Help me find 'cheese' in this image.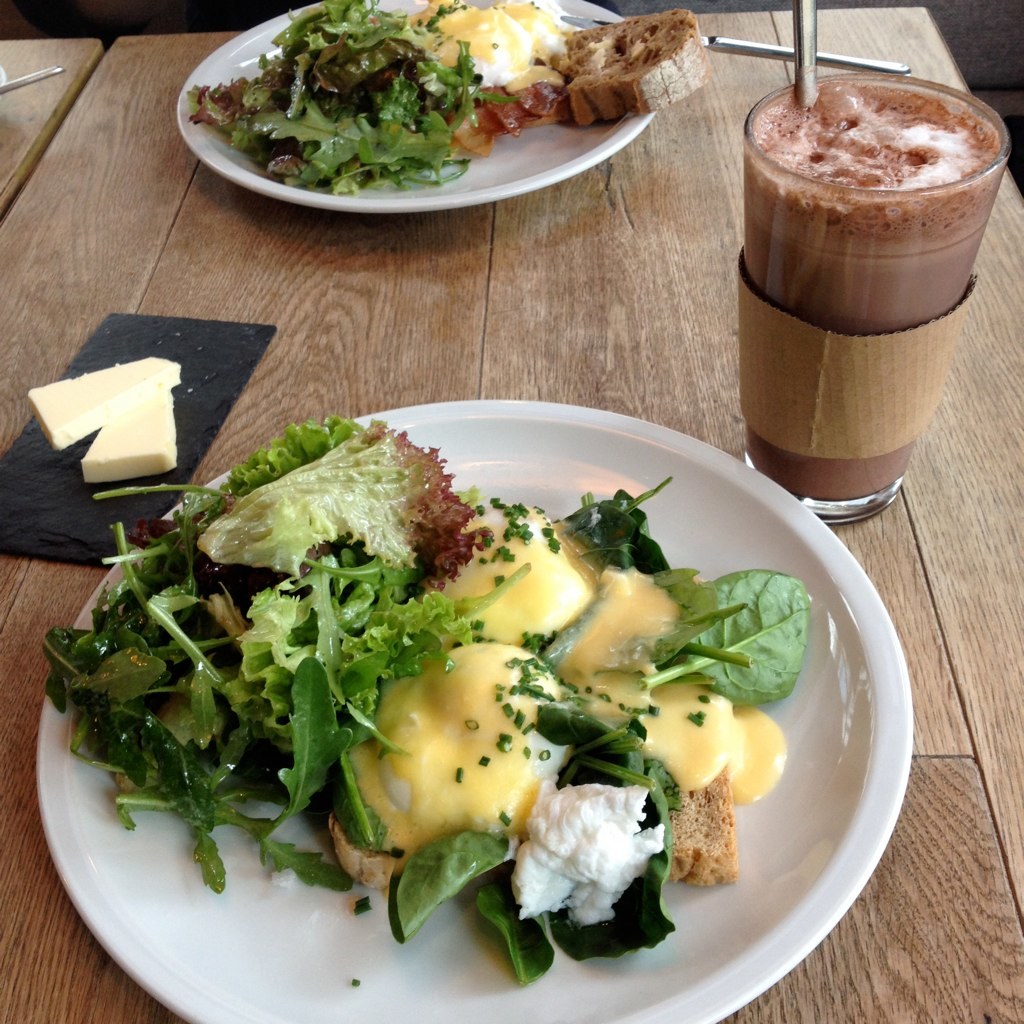
Found it: [x1=508, y1=776, x2=665, y2=926].
